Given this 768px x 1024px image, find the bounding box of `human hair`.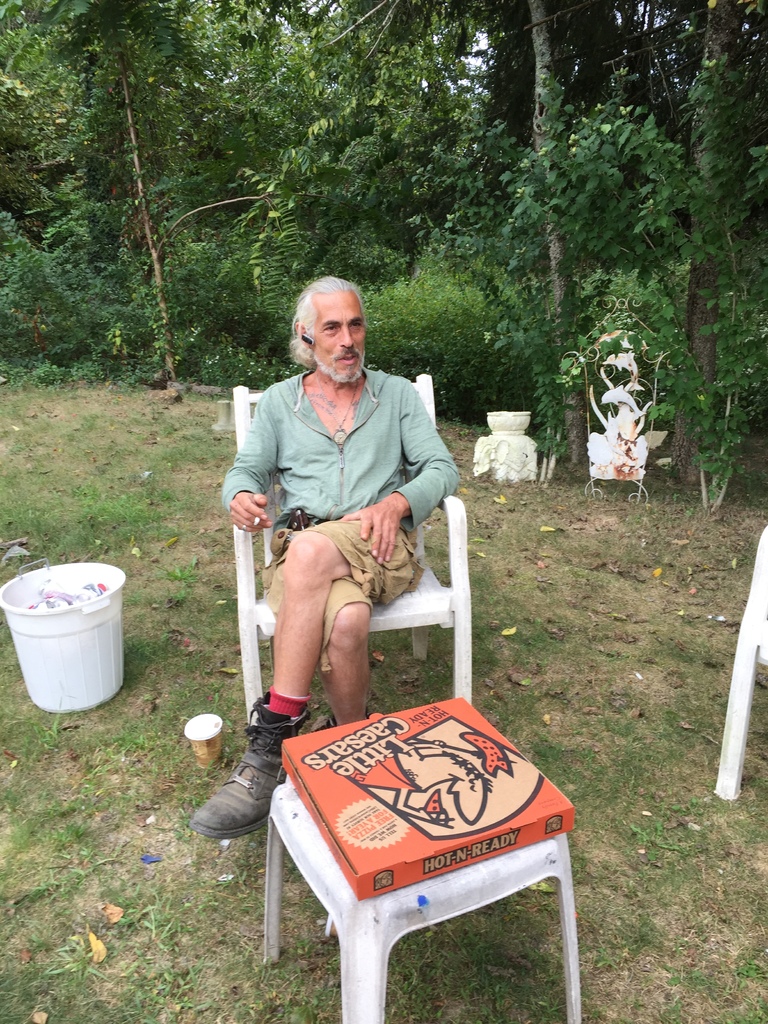
detection(289, 276, 378, 376).
